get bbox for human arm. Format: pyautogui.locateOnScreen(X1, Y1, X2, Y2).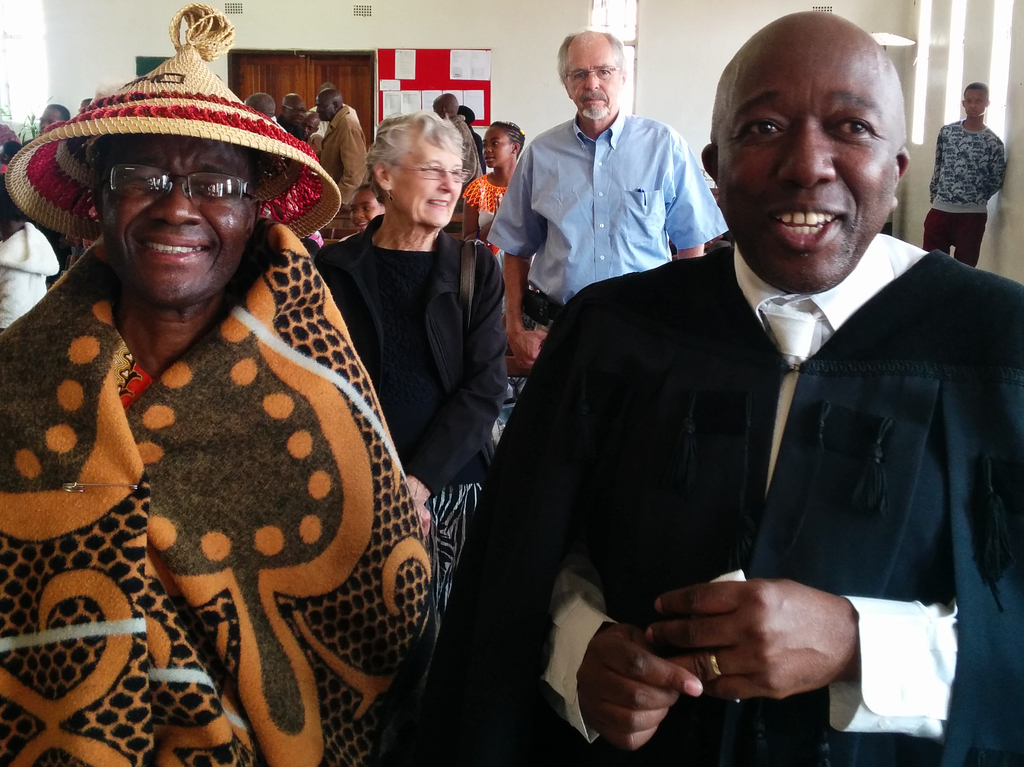
pyautogui.locateOnScreen(459, 176, 481, 244).
